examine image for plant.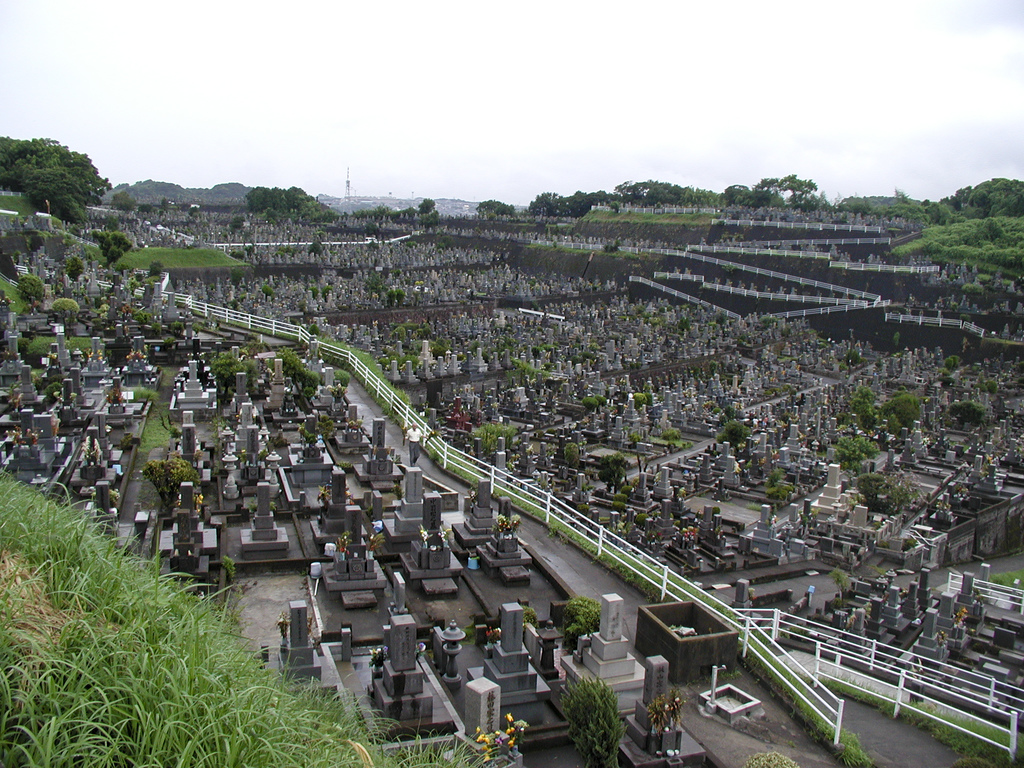
Examination result: crop(300, 420, 317, 442).
